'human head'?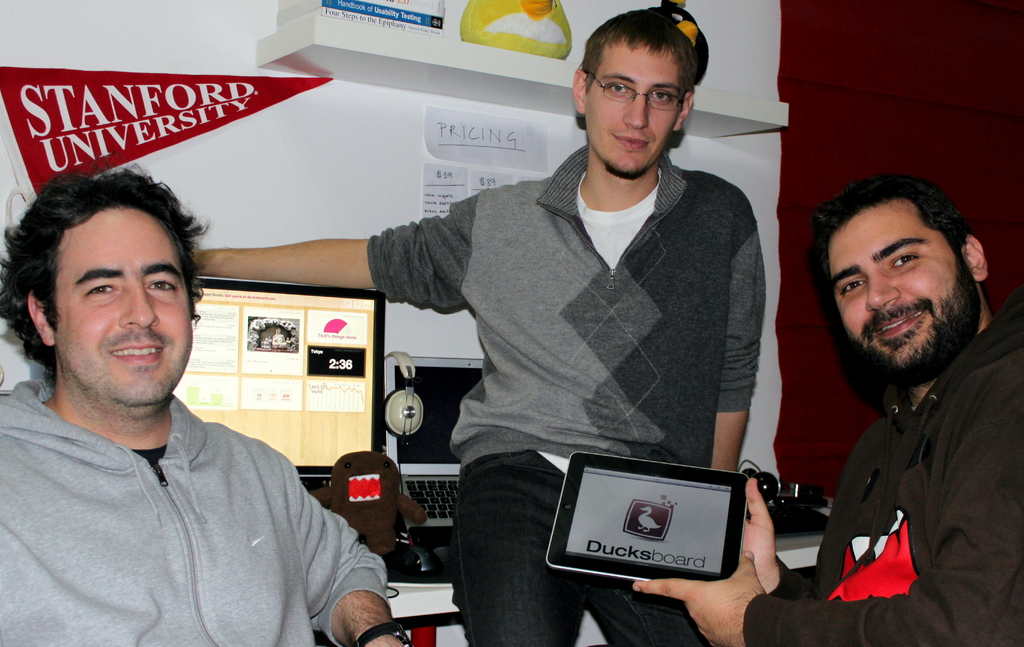
locate(829, 172, 980, 348)
